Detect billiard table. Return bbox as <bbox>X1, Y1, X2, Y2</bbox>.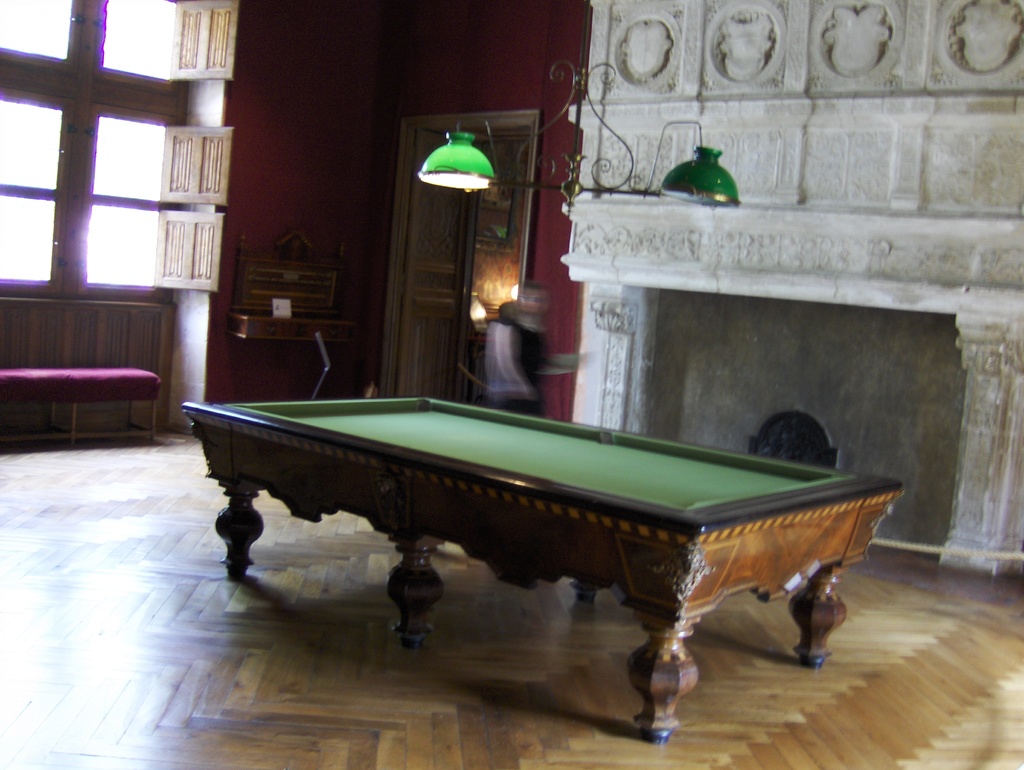
<bbox>179, 396, 902, 744</bbox>.
